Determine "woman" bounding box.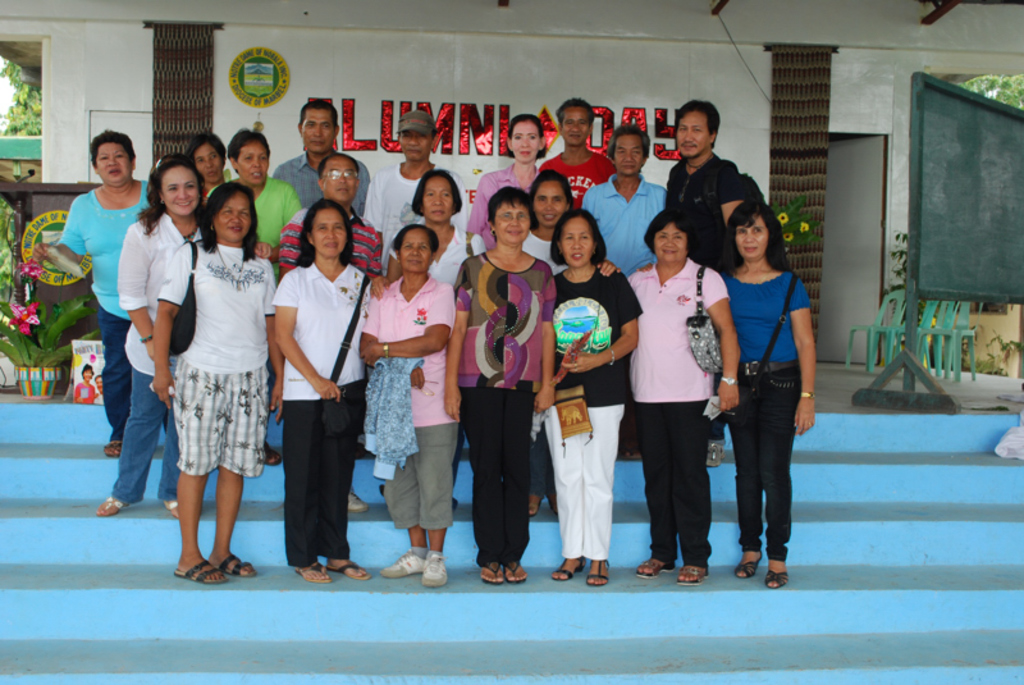
Determined: bbox(357, 220, 463, 592).
